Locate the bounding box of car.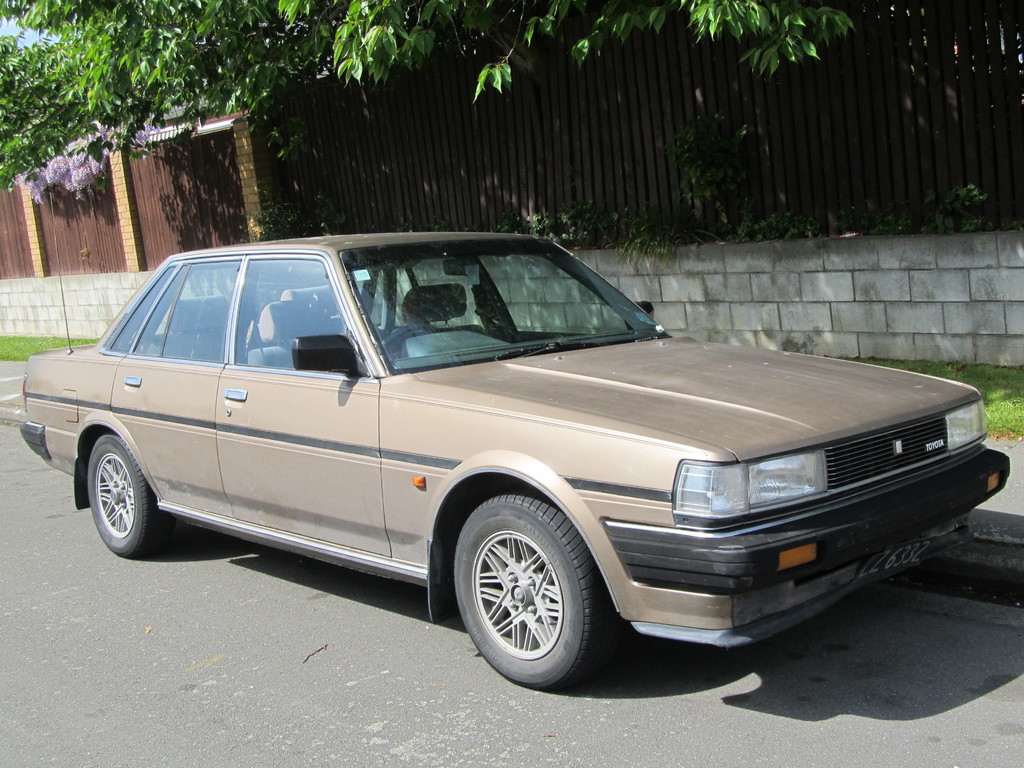
Bounding box: x1=24 y1=230 x2=1011 y2=688.
